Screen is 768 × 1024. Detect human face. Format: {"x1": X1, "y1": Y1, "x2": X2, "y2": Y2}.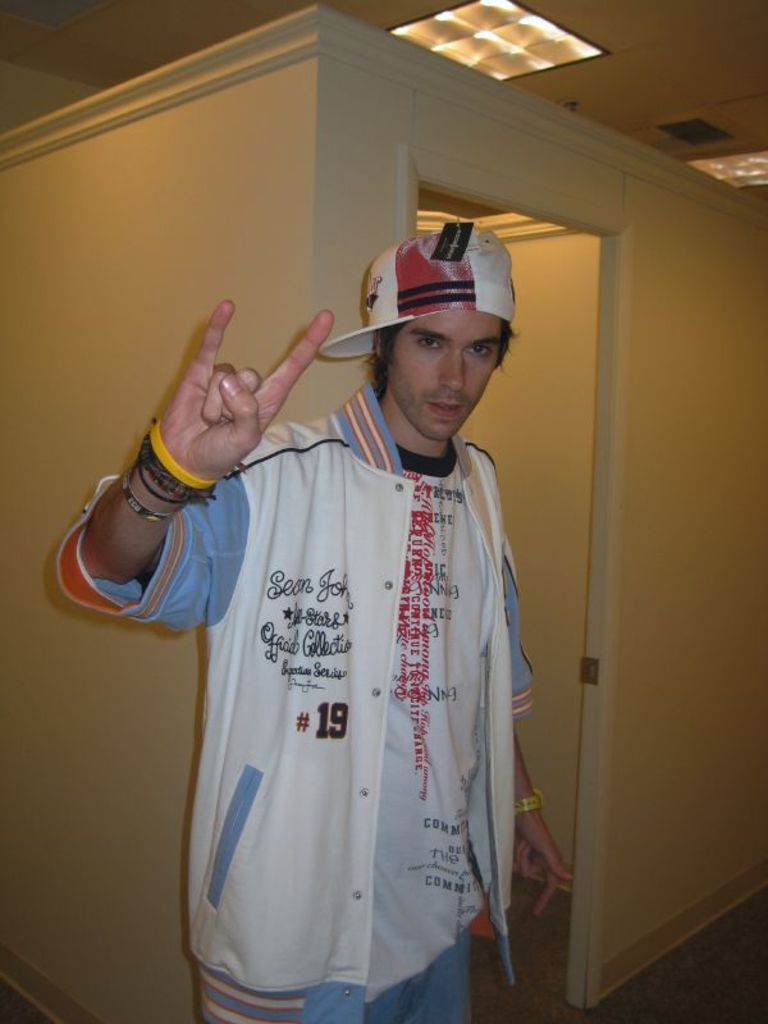
{"x1": 387, "y1": 307, "x2": 507, "y2": 439}.
